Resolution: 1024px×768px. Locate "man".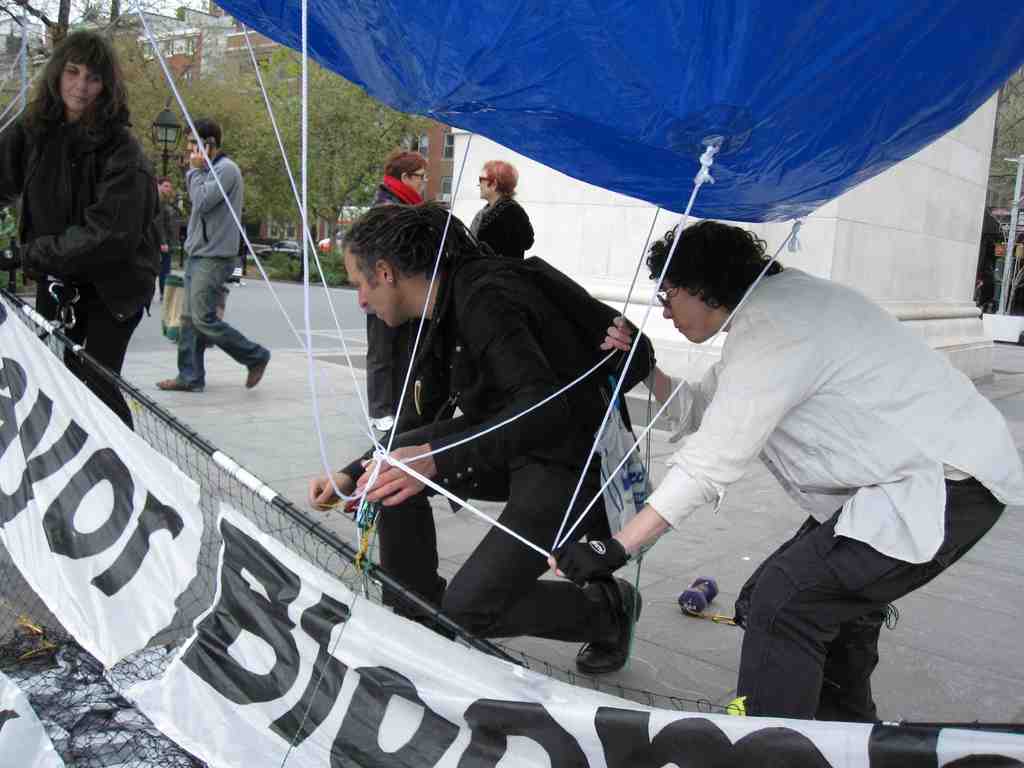
box(621, 194, 979, 714).
